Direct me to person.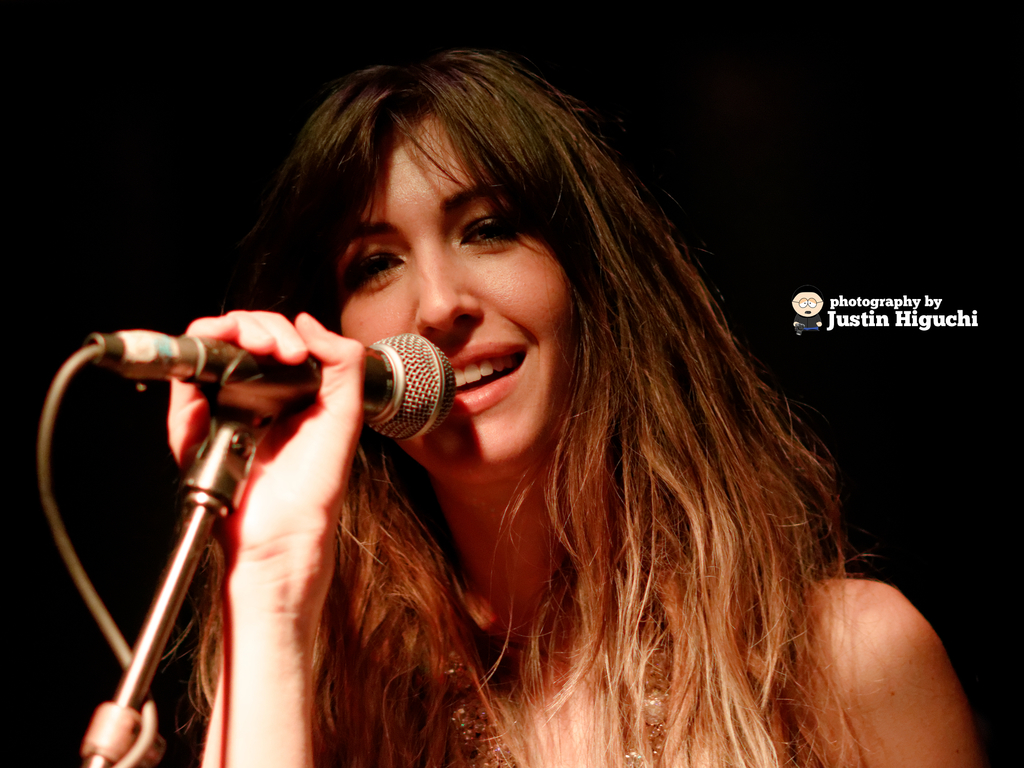
Direction: [194, 18, 924, 767].
